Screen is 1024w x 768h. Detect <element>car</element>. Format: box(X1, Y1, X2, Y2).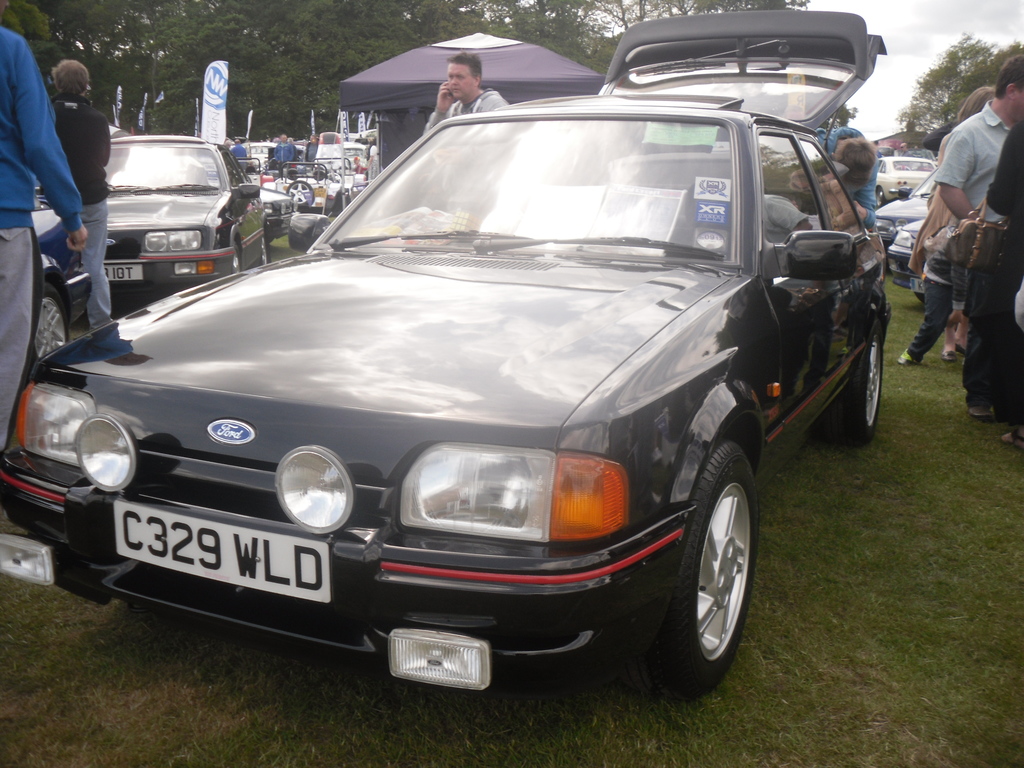
box(22, 208, 84, 372).
